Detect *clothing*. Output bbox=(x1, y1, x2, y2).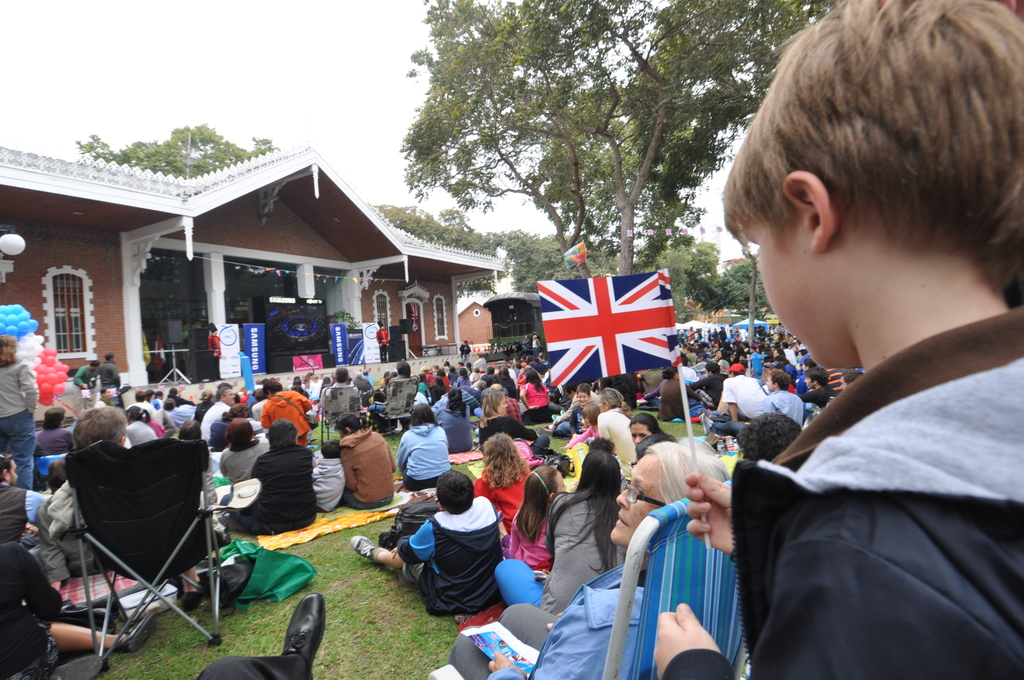
bbox=(601, 408, 632, 467).
